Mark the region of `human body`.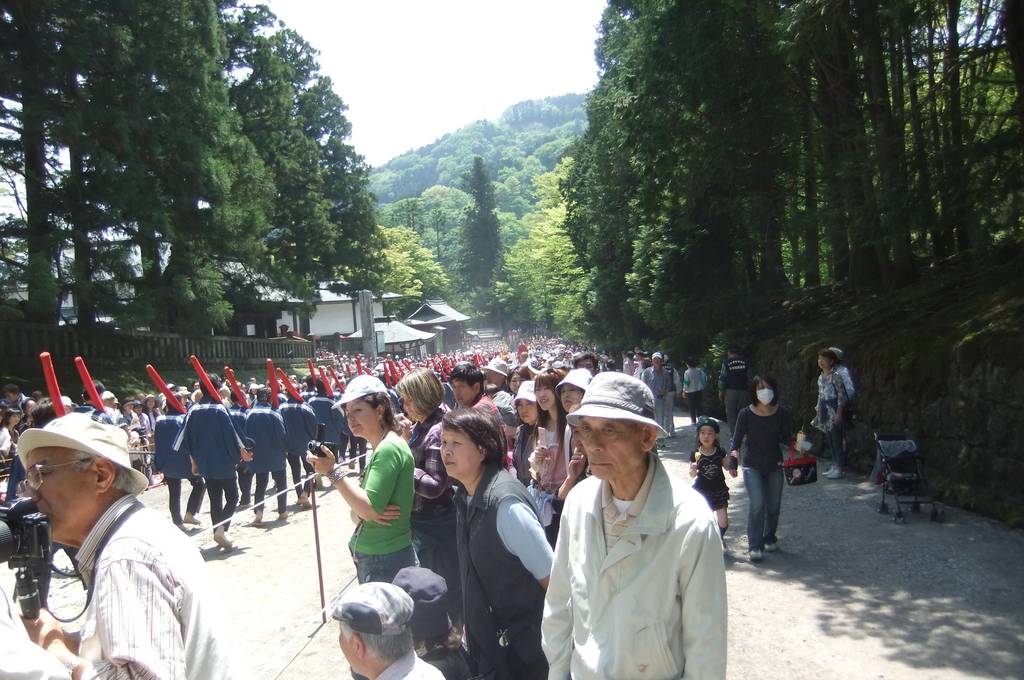
Region: [717, 338, 755, 423].
